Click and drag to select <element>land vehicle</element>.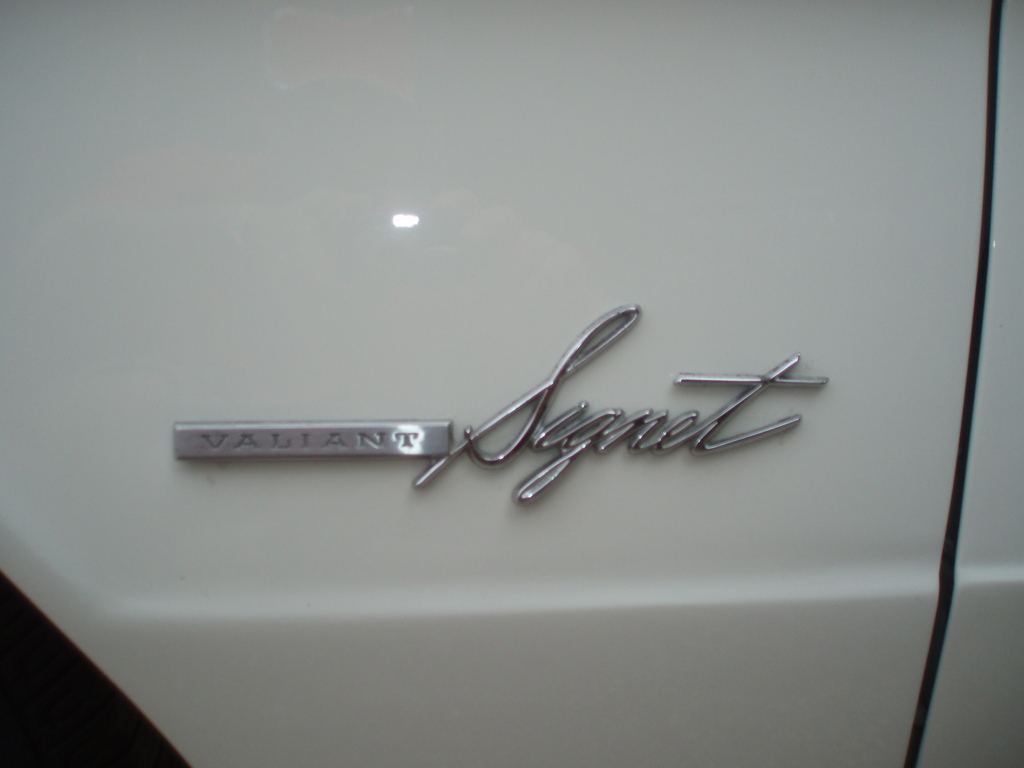
Selection: (left=0, top=0, right=1023, bottom=765).
